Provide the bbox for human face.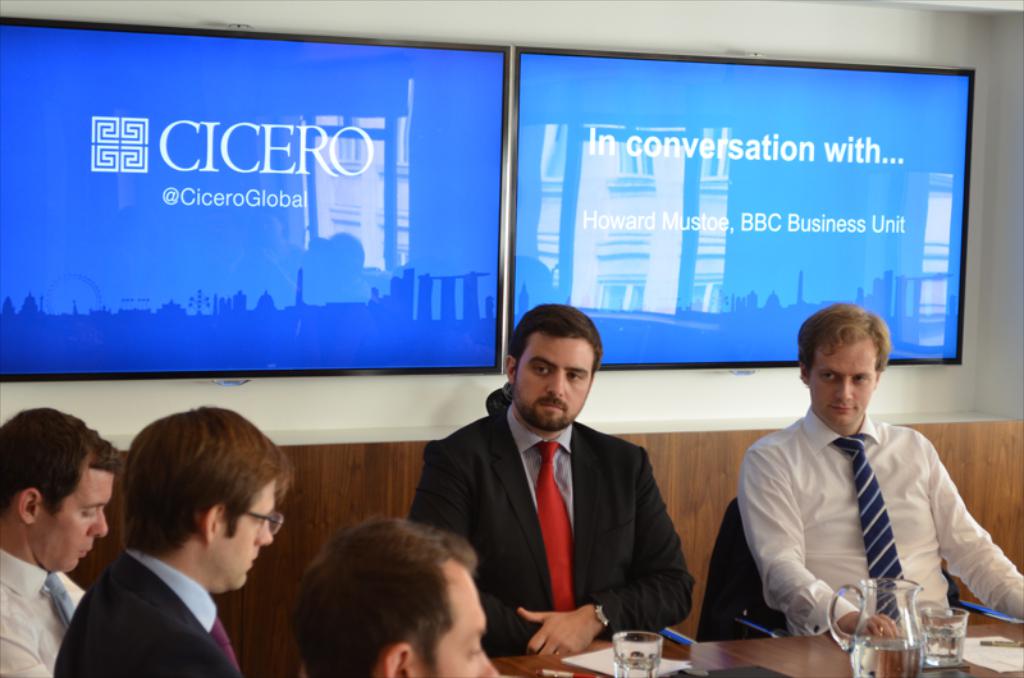
218, 476, 279, 588.
